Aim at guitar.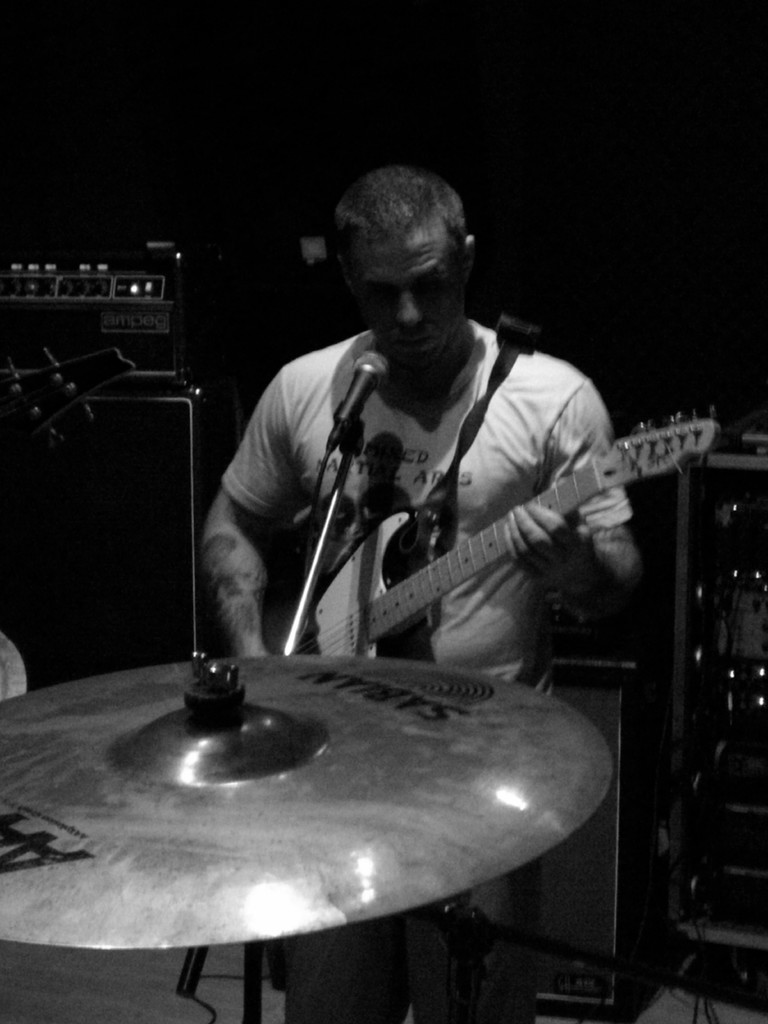
Aimed at bbox(241, 373, 730, 690).
